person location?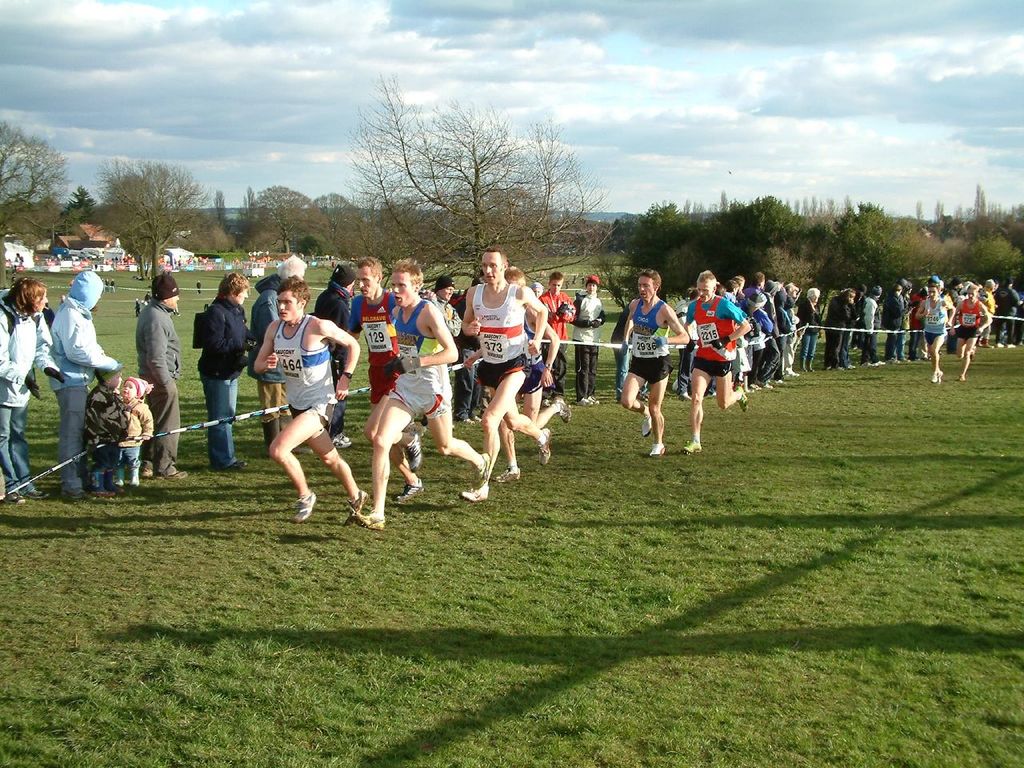
region(952, 286, 988, 380)
